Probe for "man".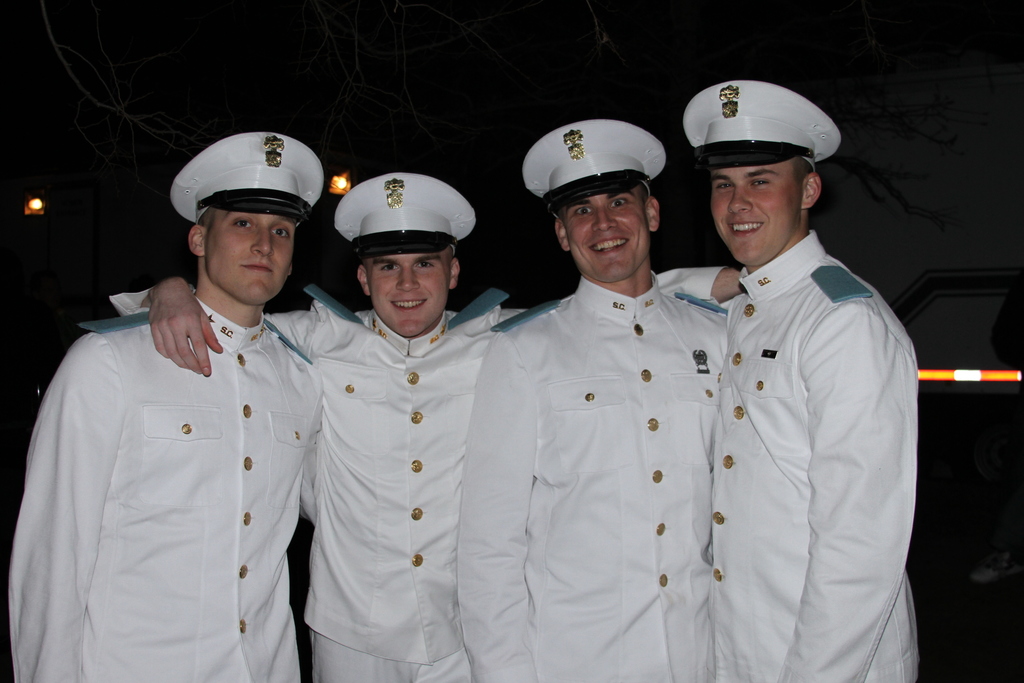
Probe result: (113,169,744,682).
